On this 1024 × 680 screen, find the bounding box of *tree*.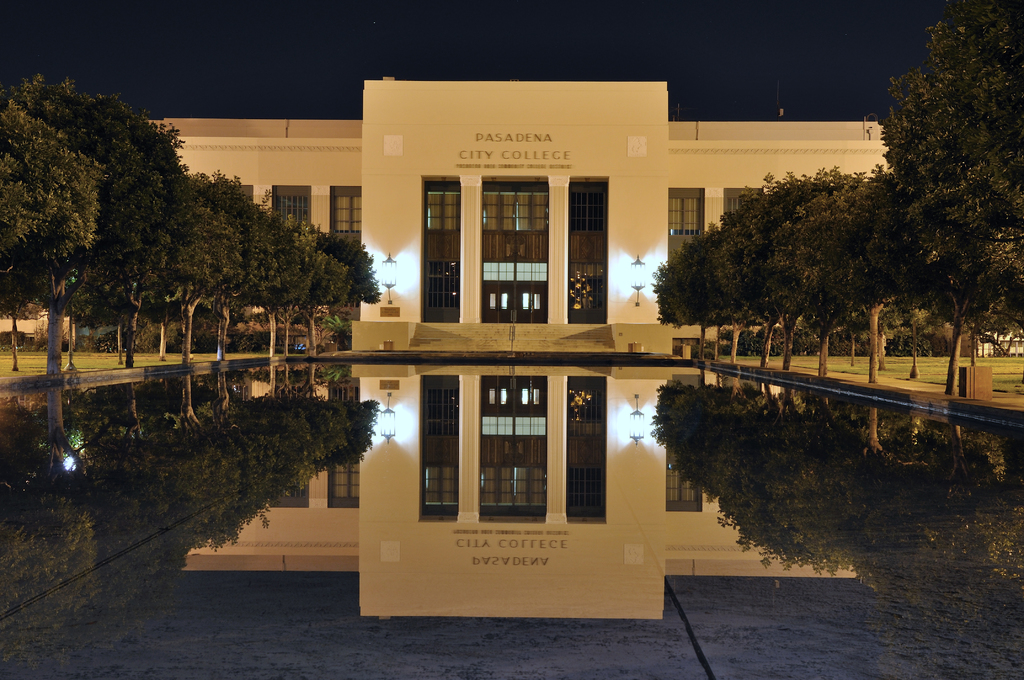
Bounding box: box=[0, 94, 99, 335].
